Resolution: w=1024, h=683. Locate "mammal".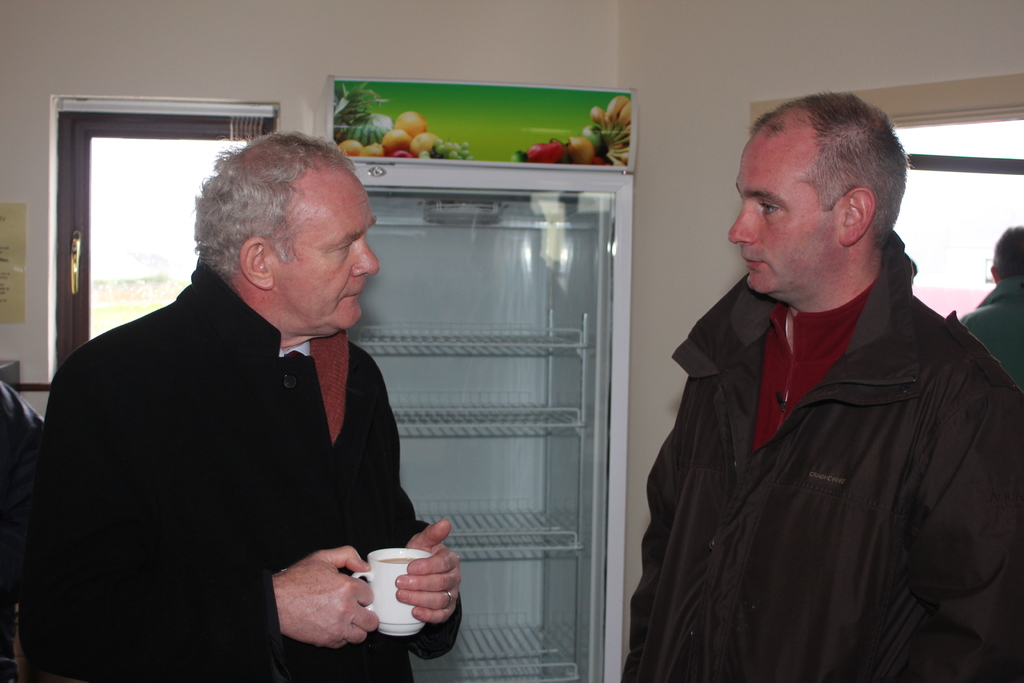
(572,91,1001,682).
